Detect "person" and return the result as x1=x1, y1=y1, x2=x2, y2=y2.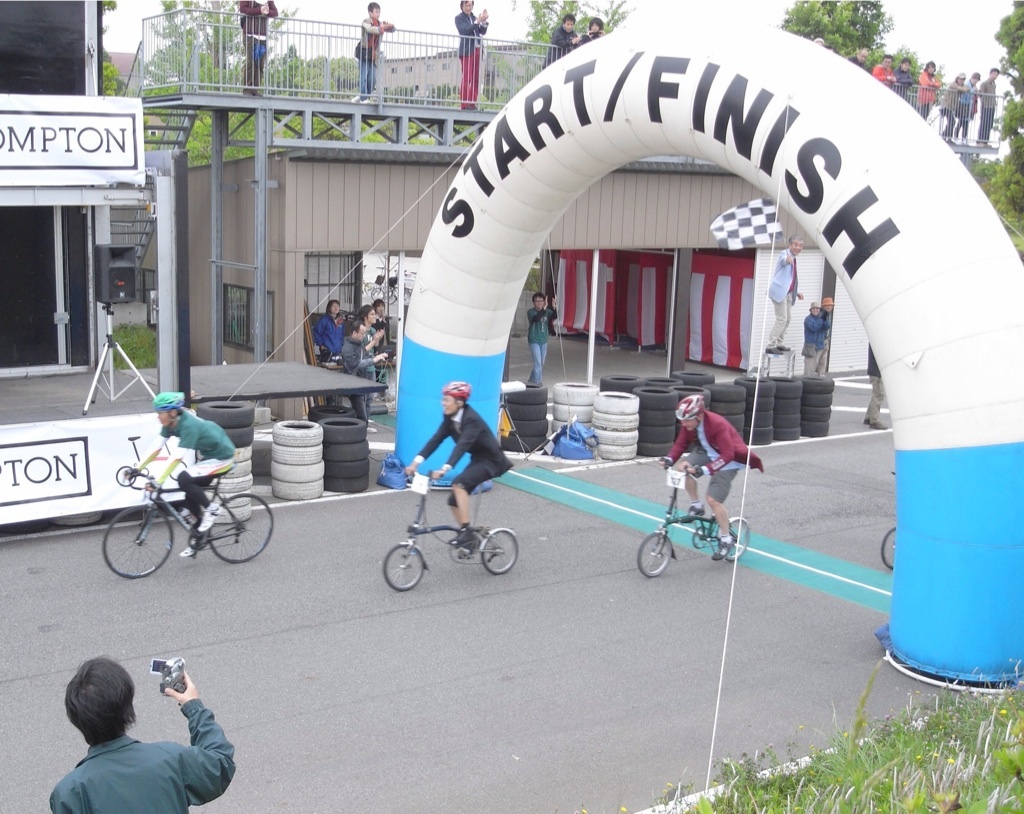
x1=976, y1=64, x2=1003, y2=147.
